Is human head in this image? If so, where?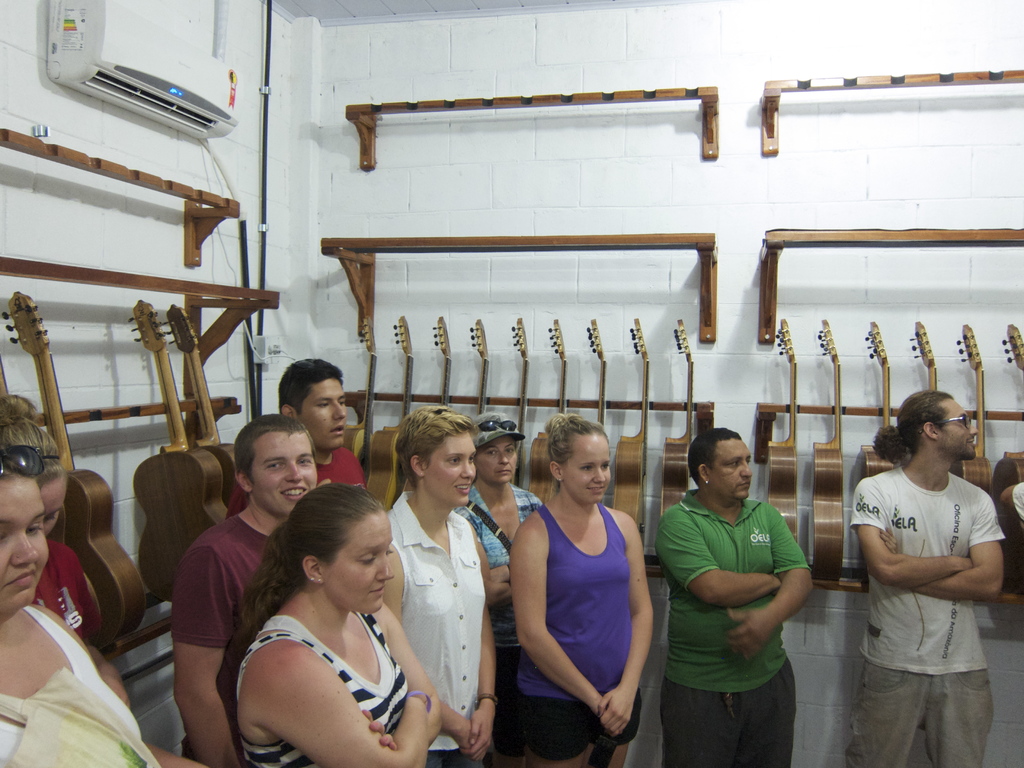
Yes, at region(237, 418, 318, 511).
